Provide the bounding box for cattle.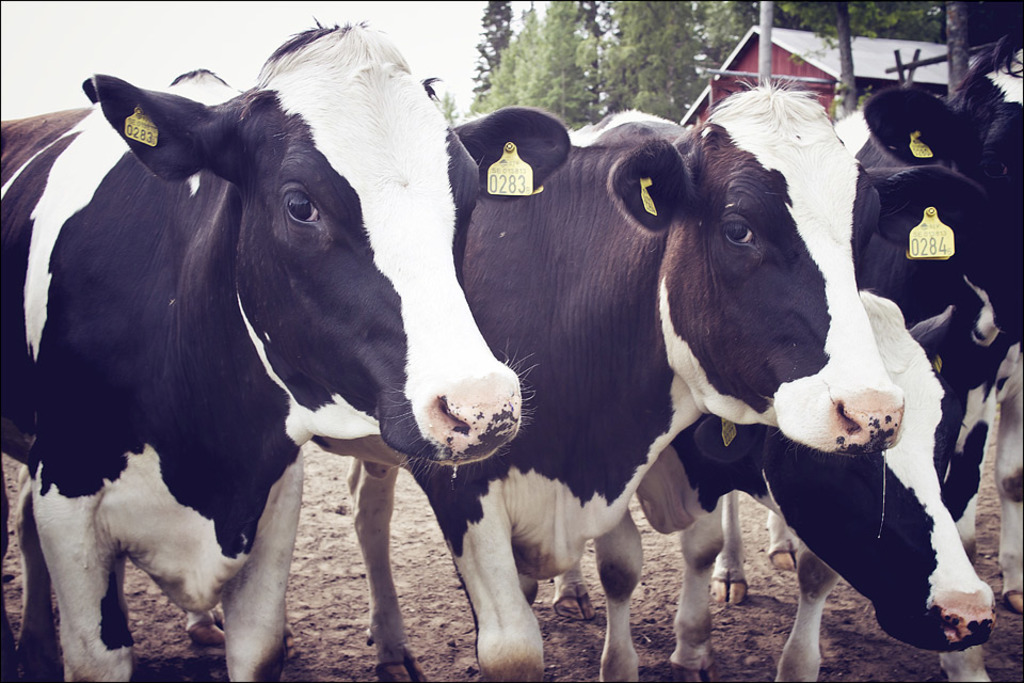
187:72:990:682.
